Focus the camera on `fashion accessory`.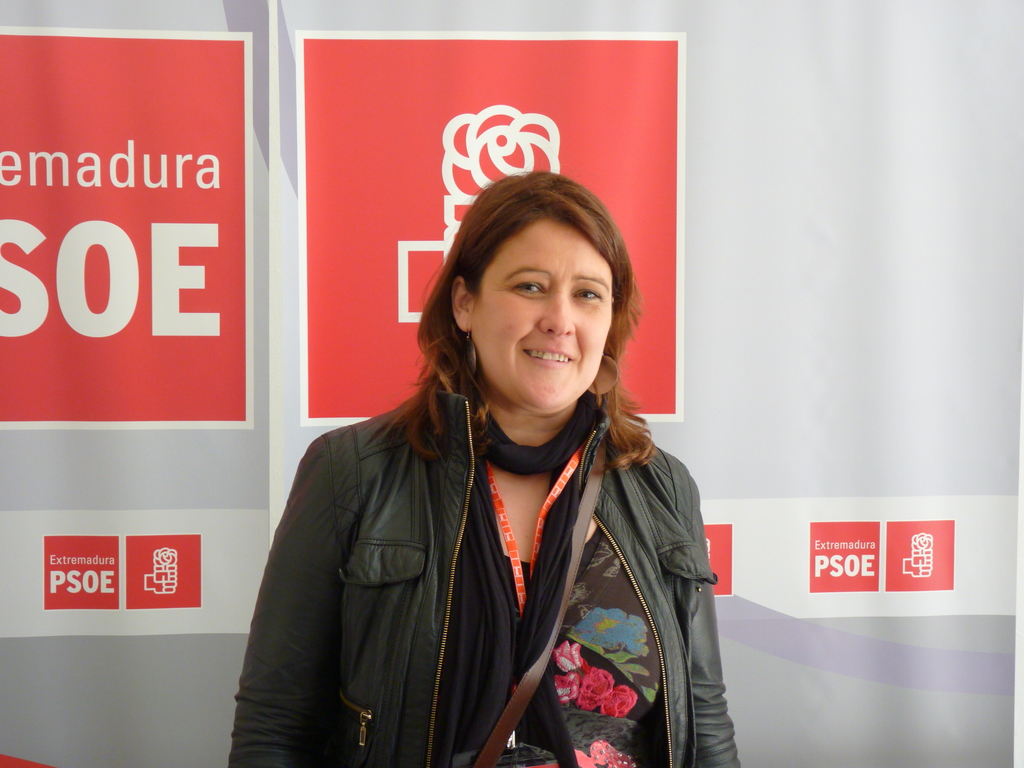
Focus region: x1=461, y1=319, x2=479, y2=373.
